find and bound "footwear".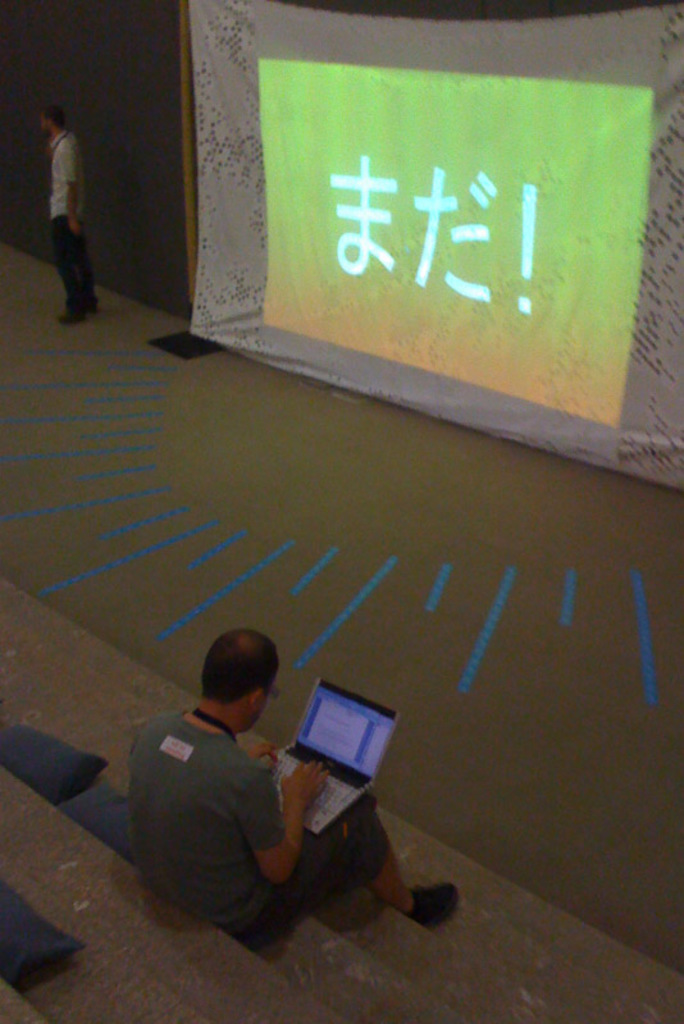
Bound: BBox(87, 303, 101, 312).
